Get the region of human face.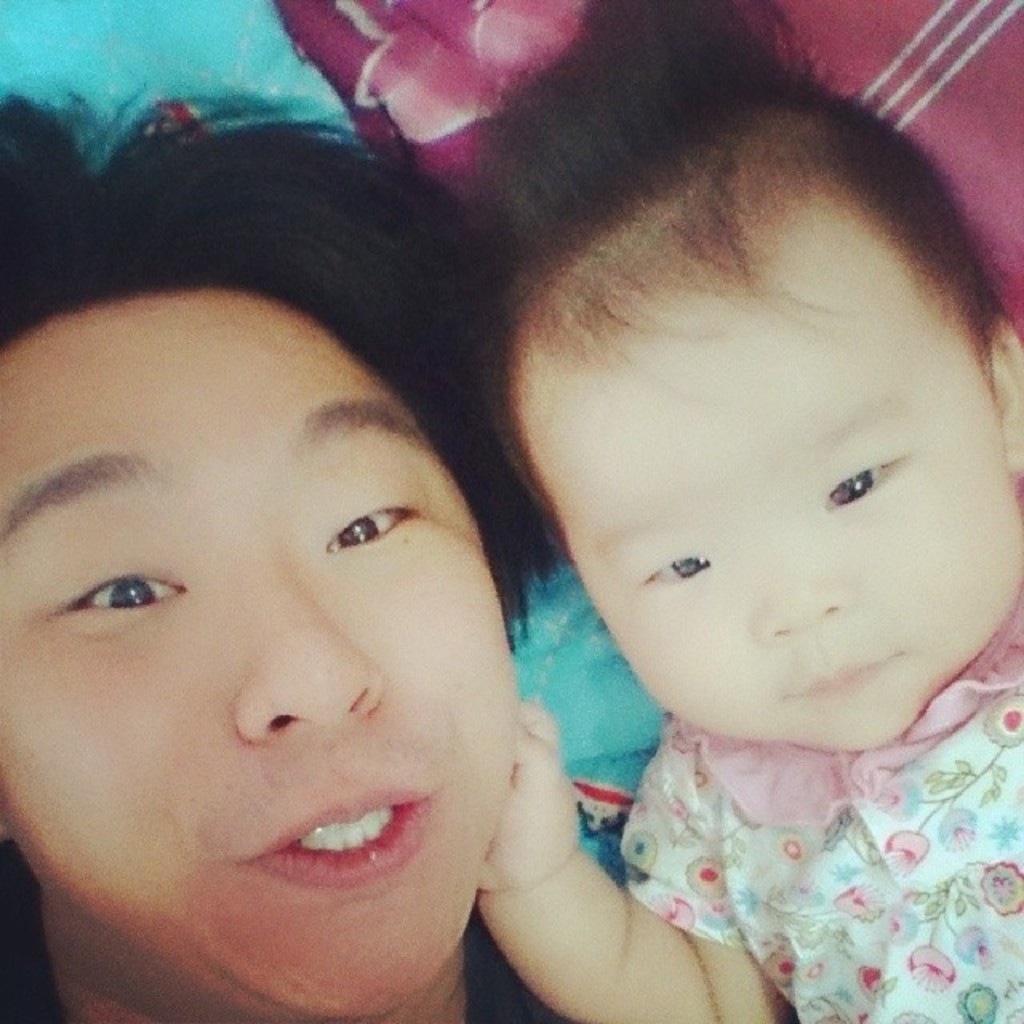
pyautogui.locateOnScreen(0, 293, 518, 1022).
